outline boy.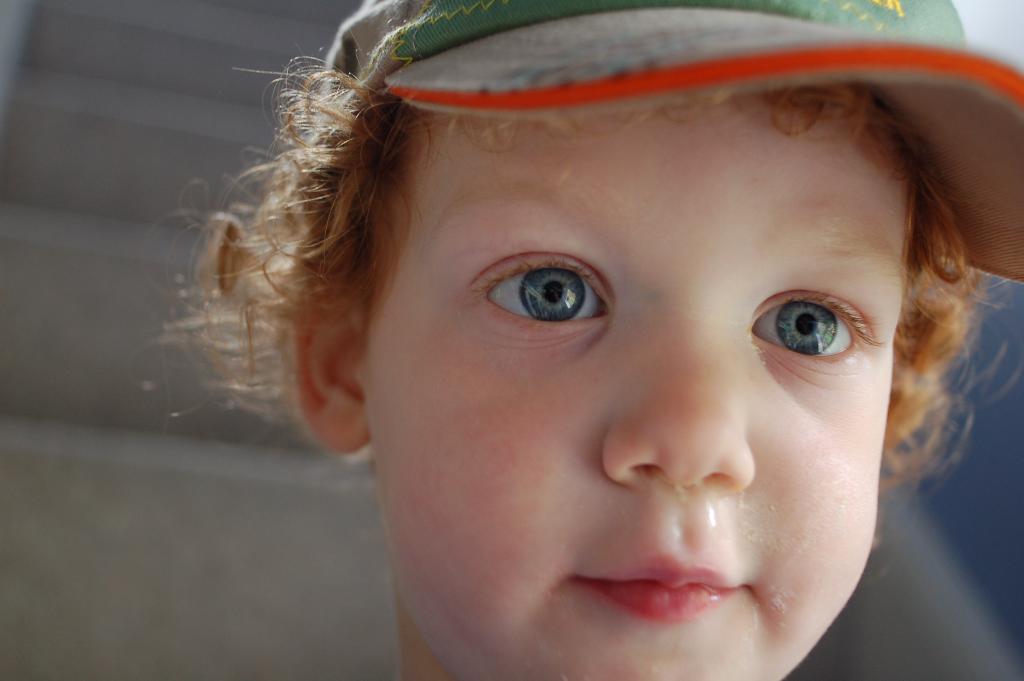
Outline: {"x1": 156, "y1": 0, "x2": 1023, "y2": 680}.
